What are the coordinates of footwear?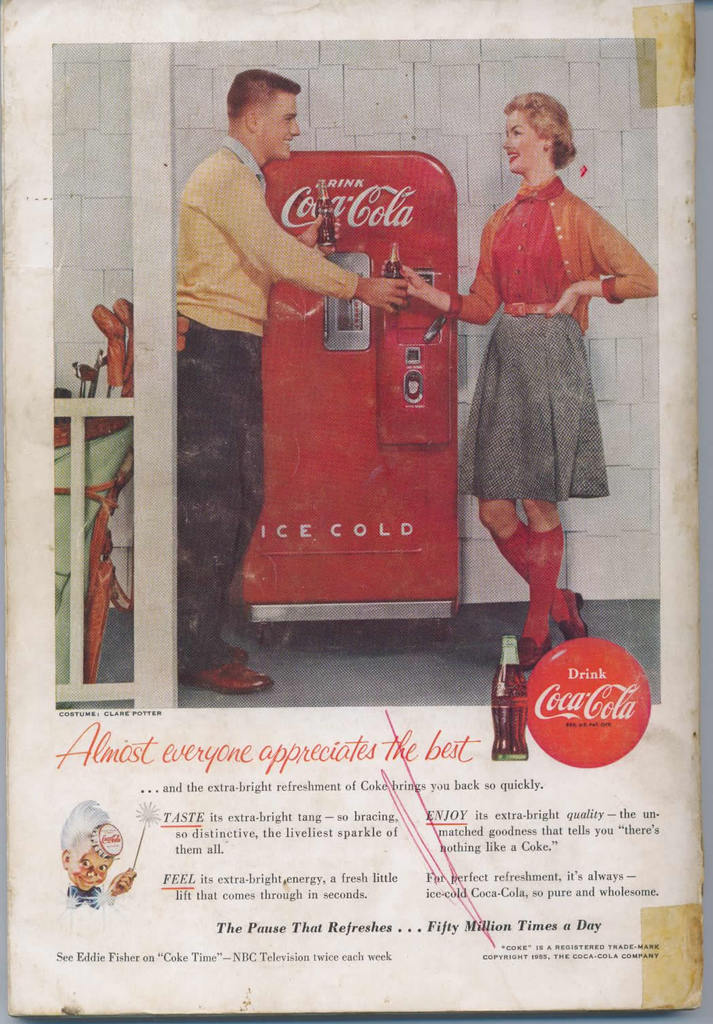
locate(514, 630, 554, 671).
